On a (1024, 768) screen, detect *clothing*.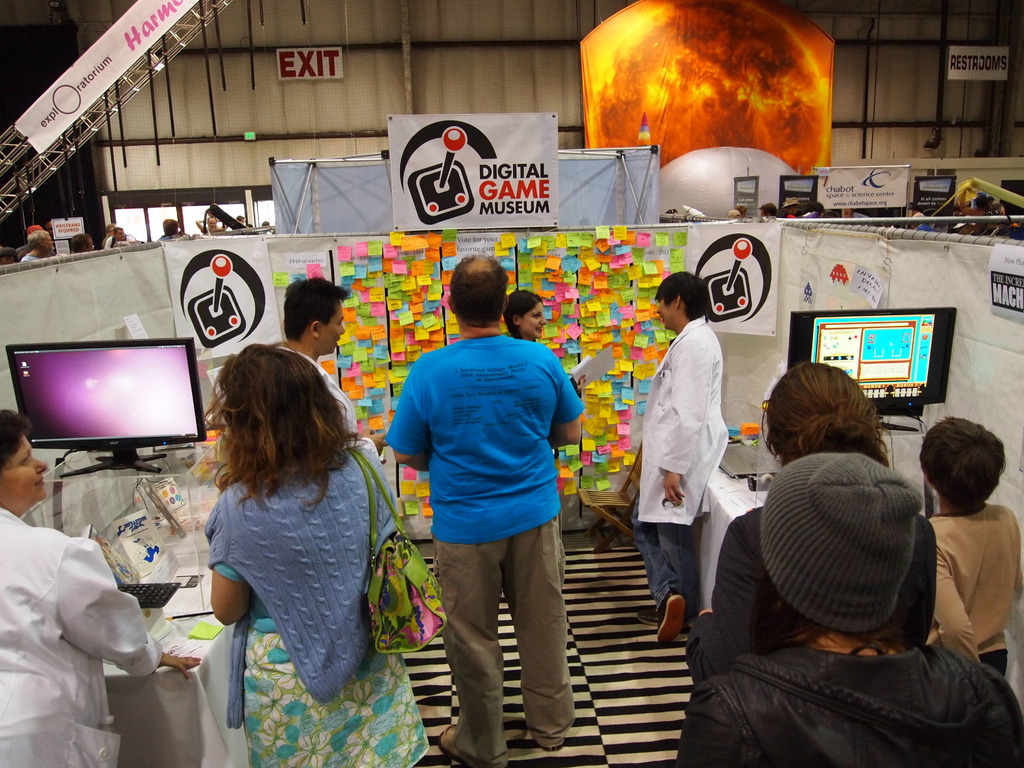
644,285,748,620.
